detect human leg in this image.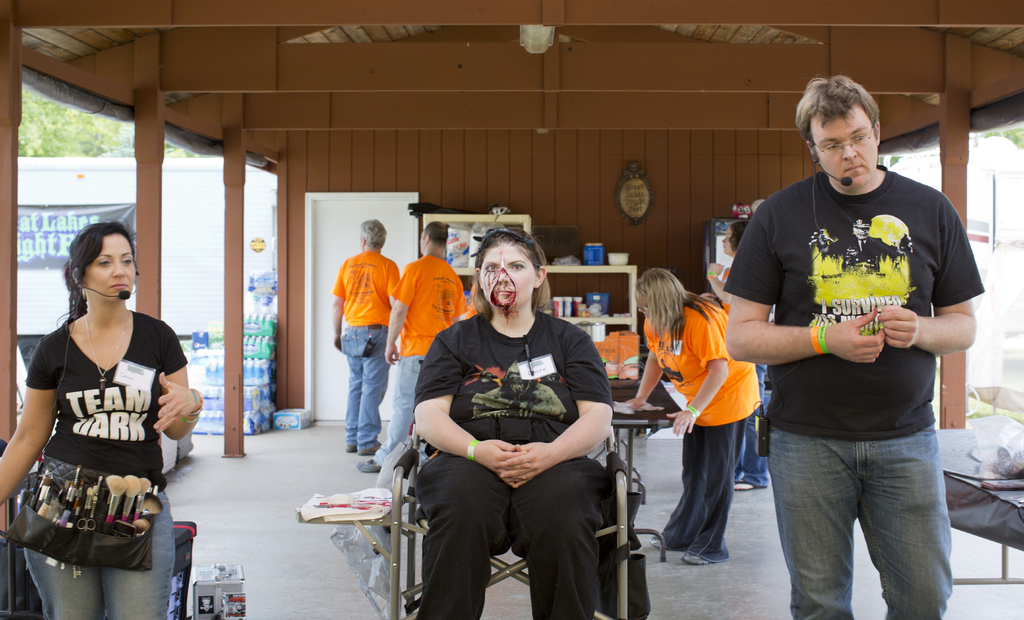
Detection: box(769, 432, 866, 619).
